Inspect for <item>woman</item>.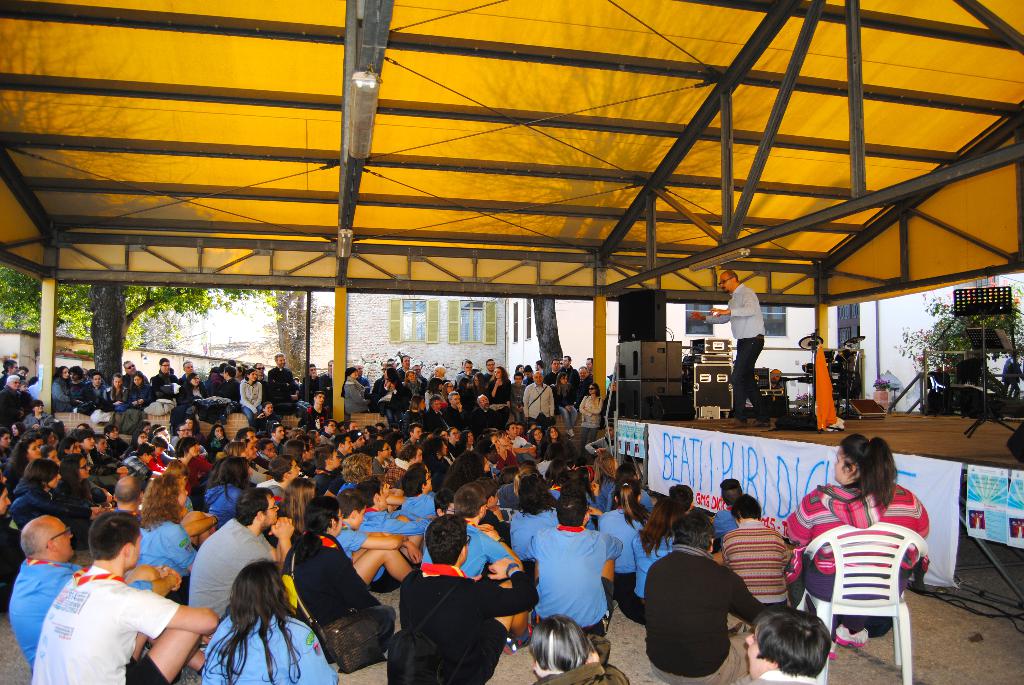
Inspection: detection(121, 369, 157, 434).
